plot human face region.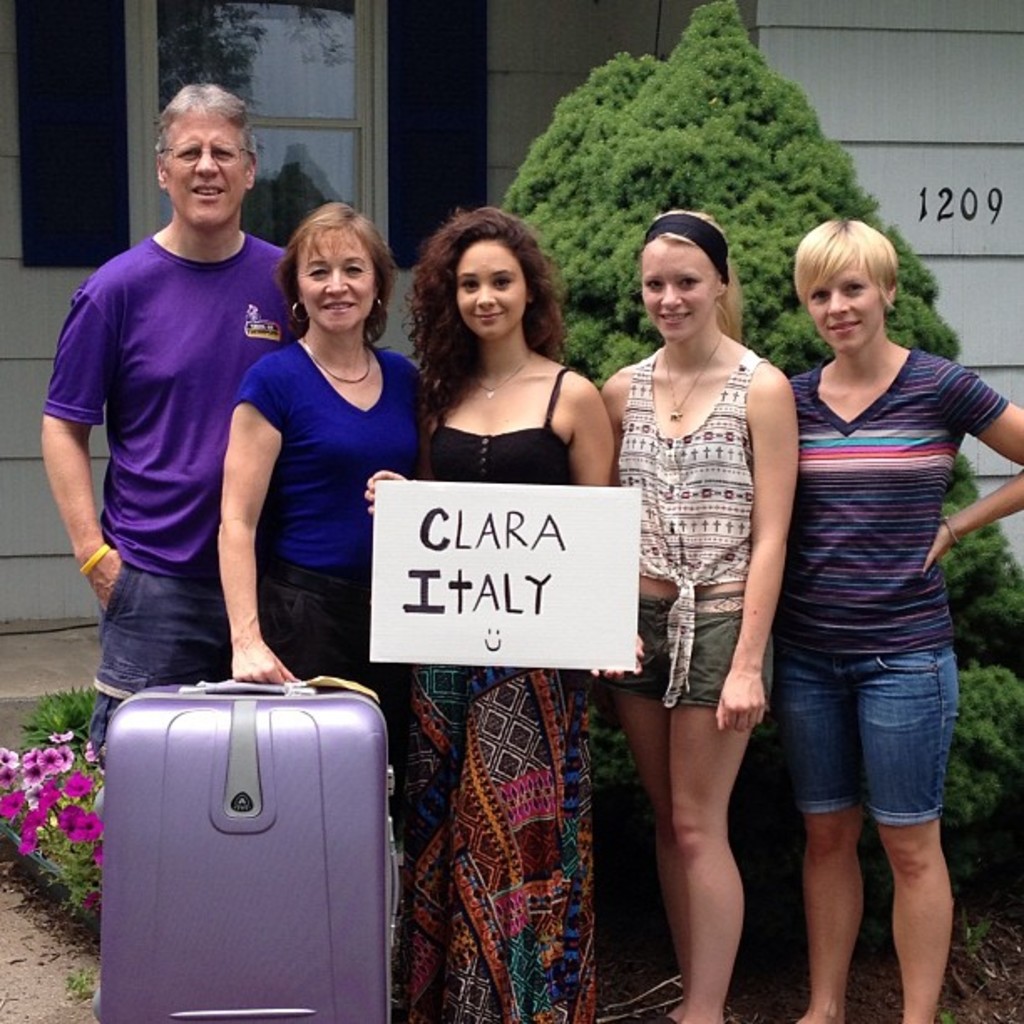
Plotted at 298/231/370/330.
